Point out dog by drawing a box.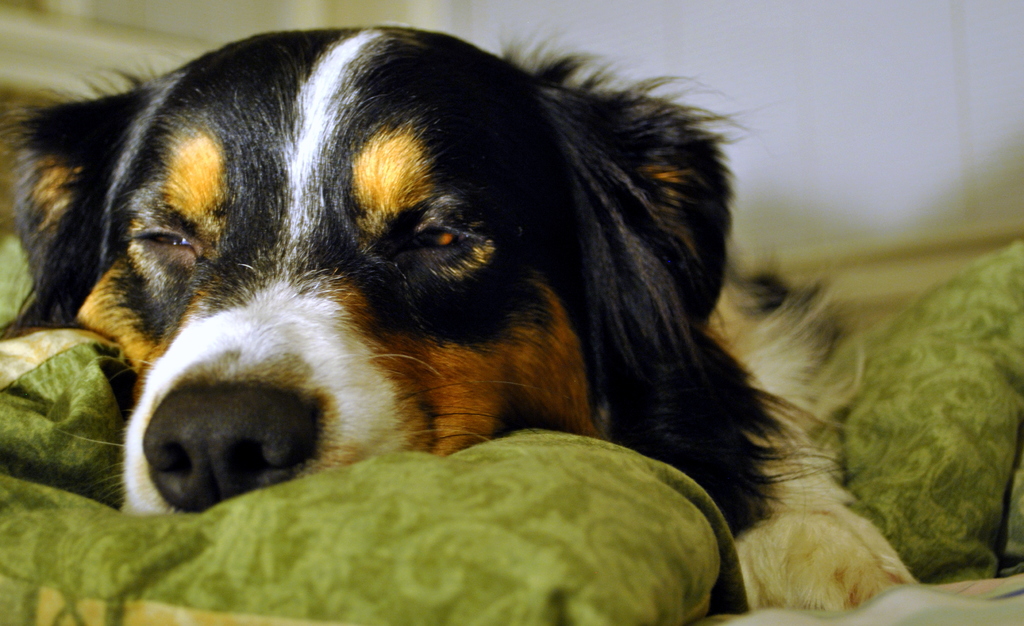
<bbox>0, 24, 924, 615</bbox>.
